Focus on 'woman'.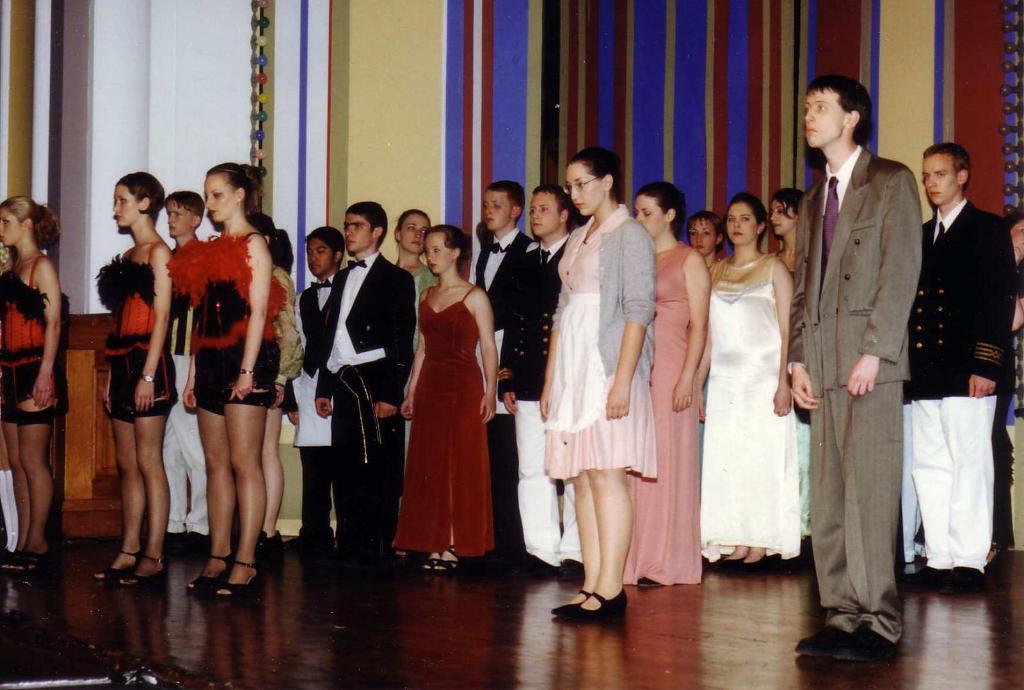
Focused at <bbox>984, 216, 1023, 565</bbox>.
